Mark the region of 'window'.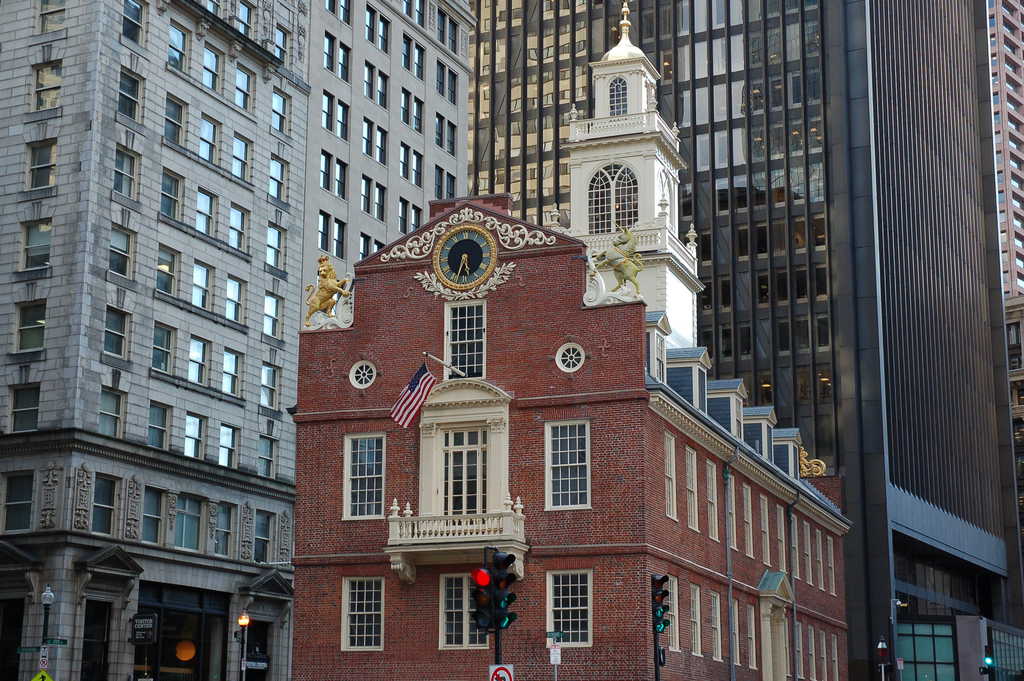
Region: {"left": 547, "top": 568, "right": 591, "bottom": 648}.
